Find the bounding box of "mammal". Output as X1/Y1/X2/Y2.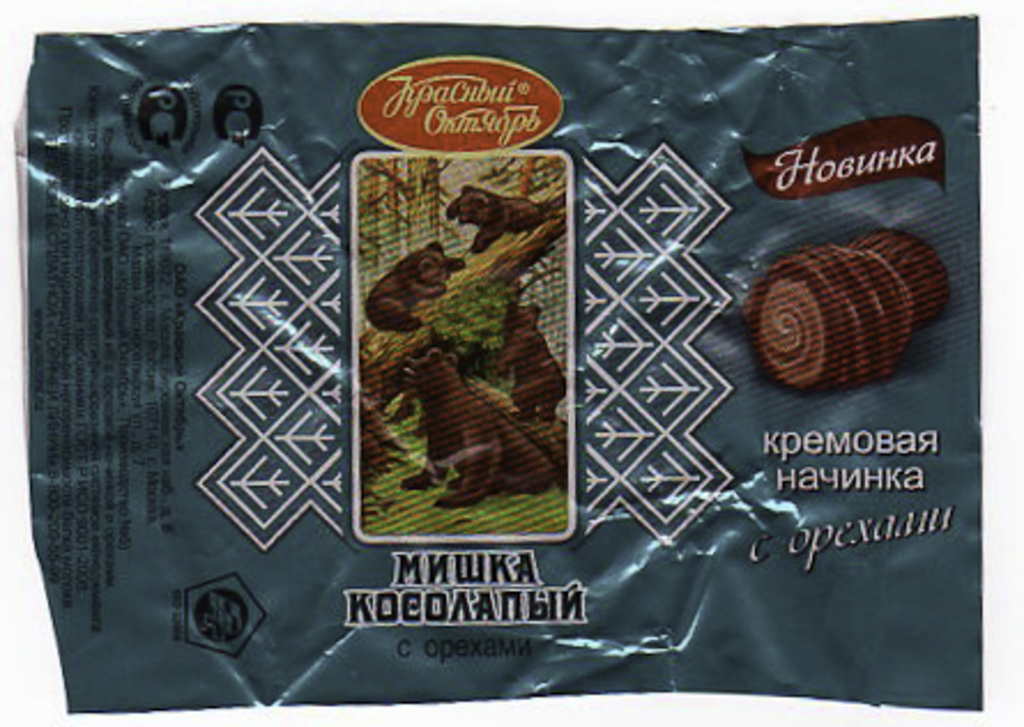
442/182/550/253.
